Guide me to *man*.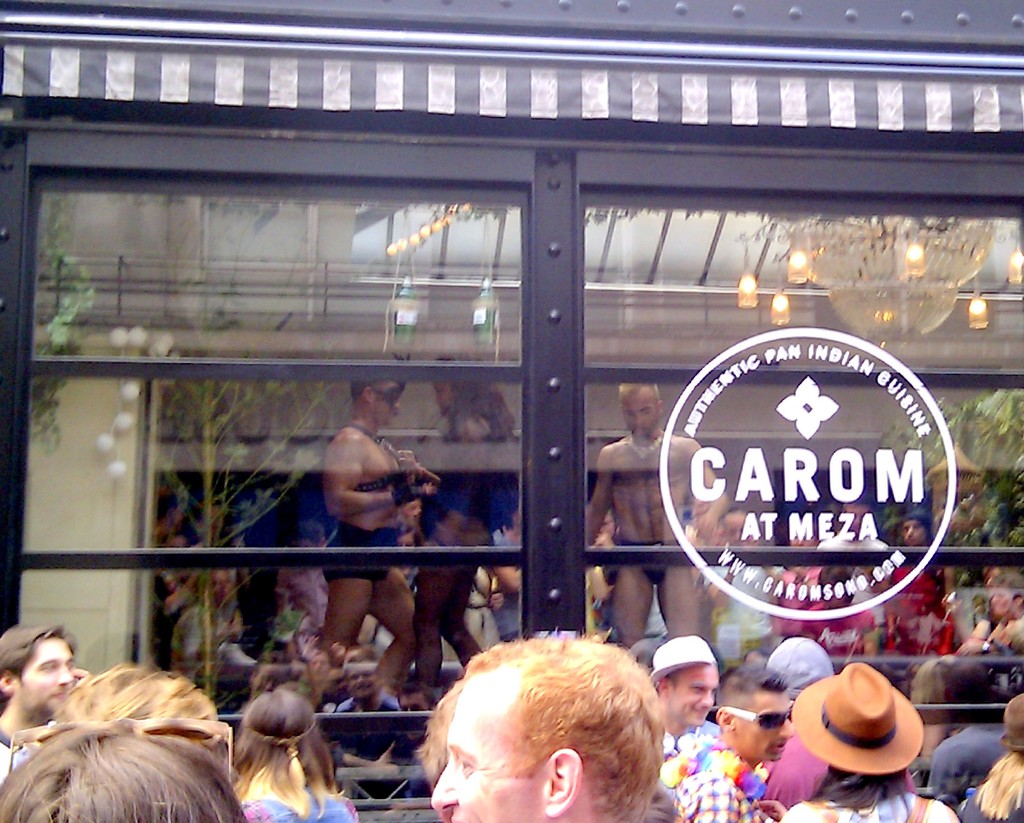
Guidance: crop(425, 627, 673, 822).
